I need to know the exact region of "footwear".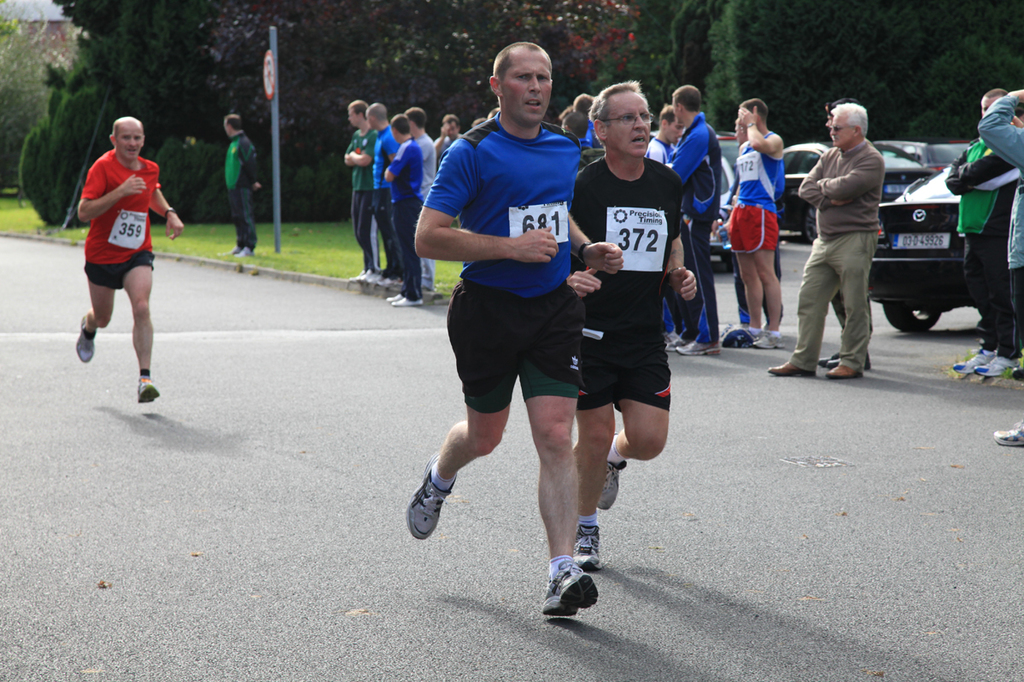
Region: left=536, top=557, right=594, bottom=621.
